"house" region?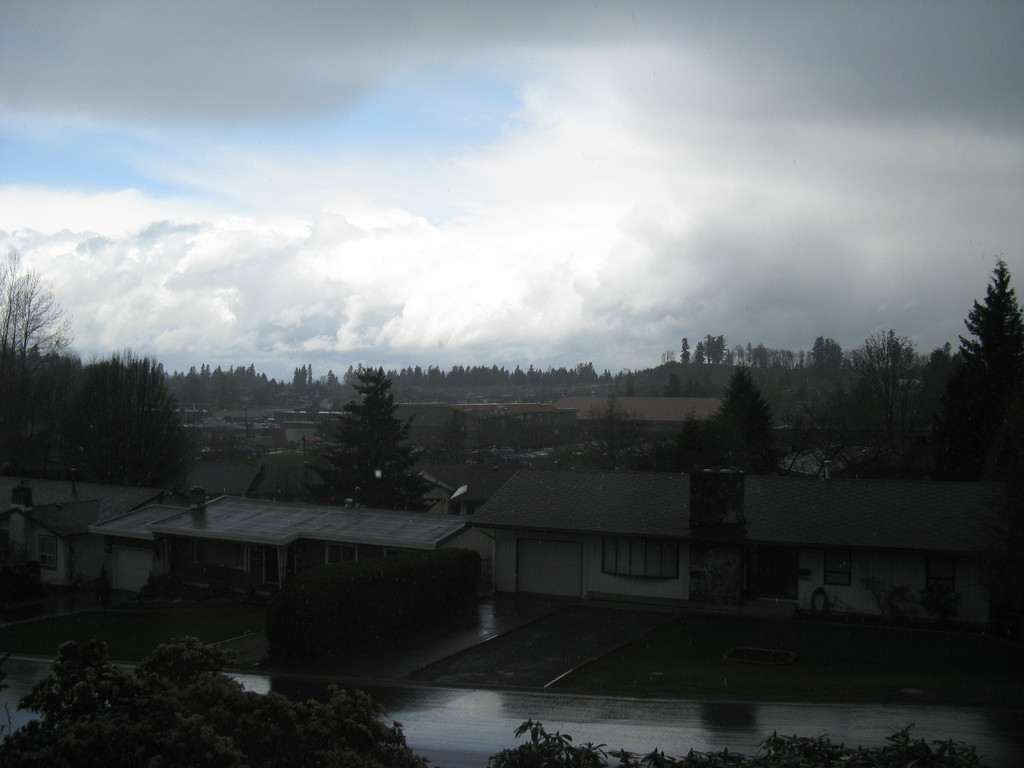
Rect(559, 400, 735, 470)
